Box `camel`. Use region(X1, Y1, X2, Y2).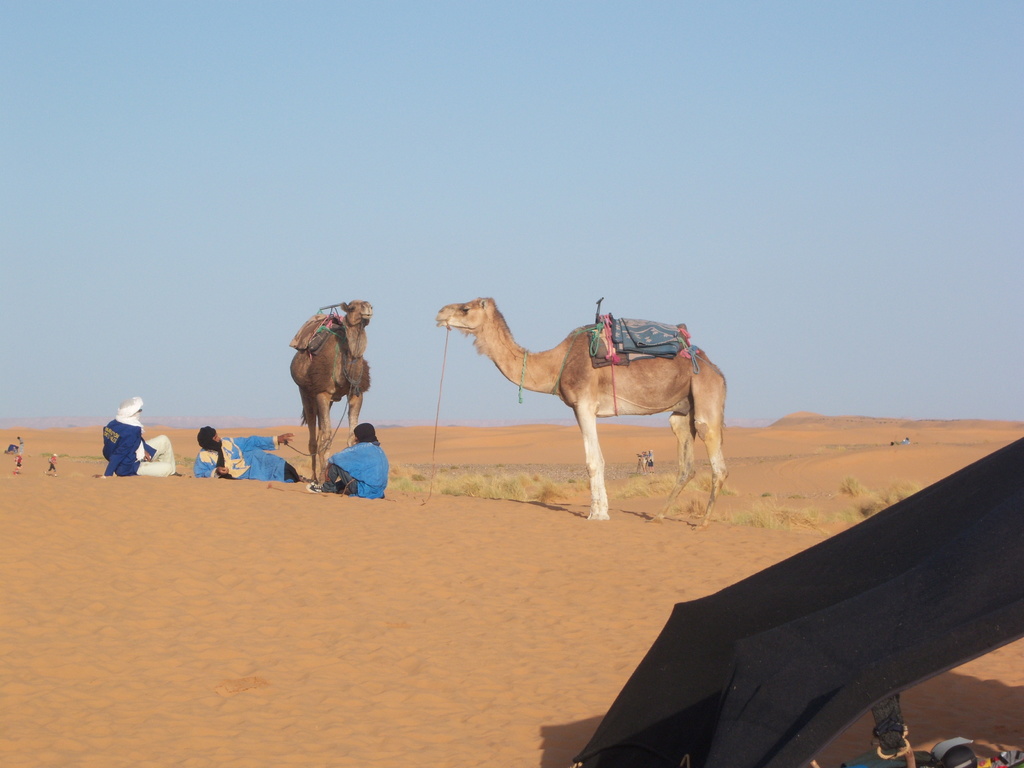
region(438, 292, 726, 529).
